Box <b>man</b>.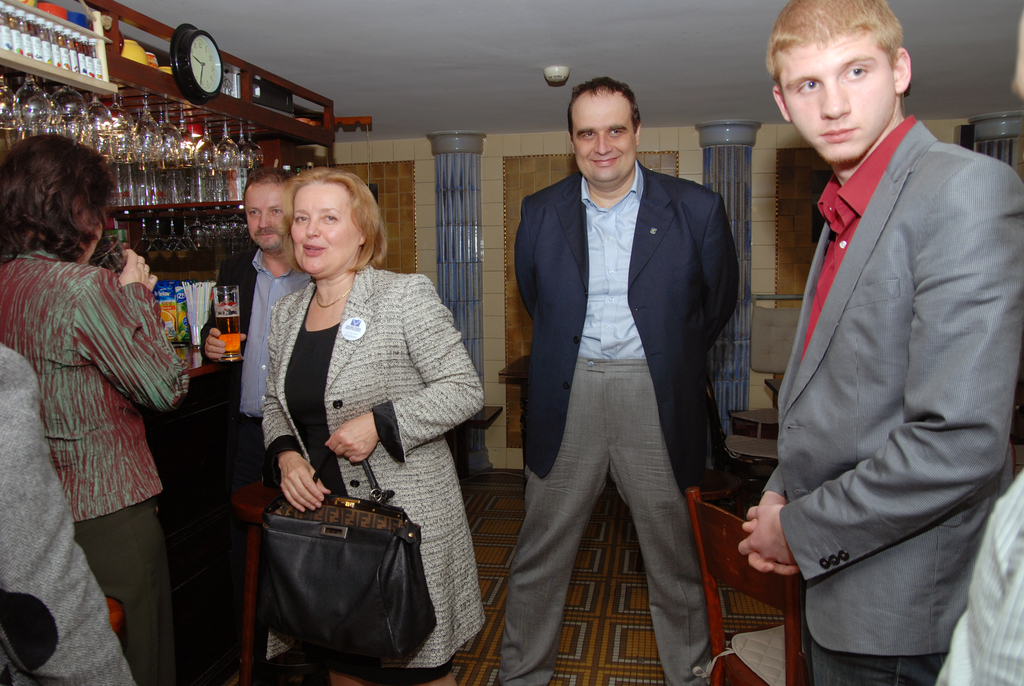
728:0:1023:685.
